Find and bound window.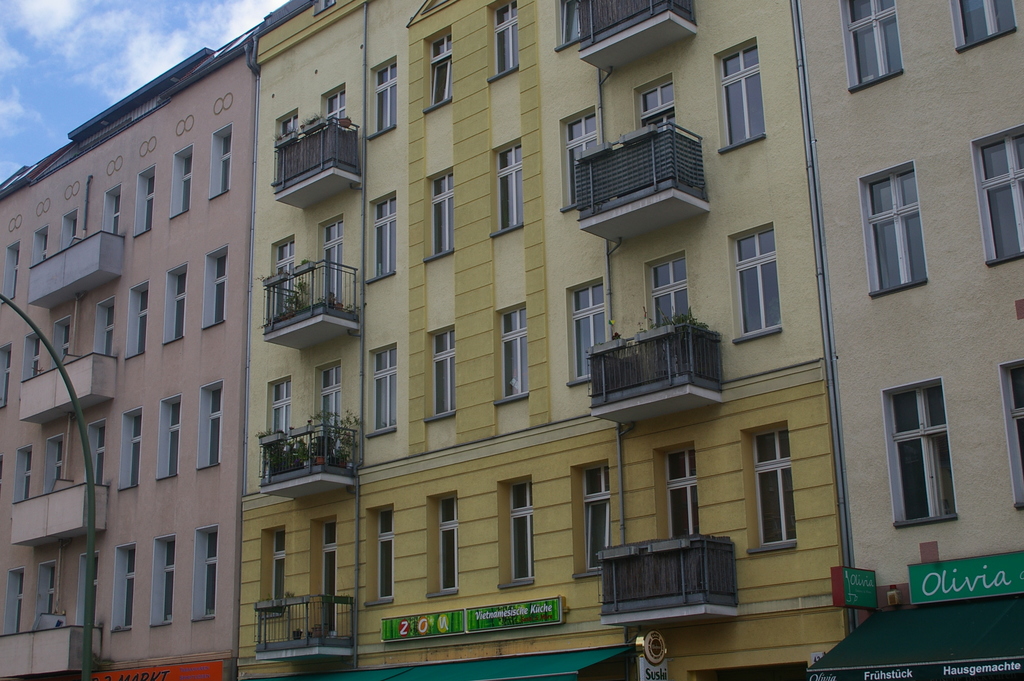
Bound: BBox(423, 26, 456, 112).
